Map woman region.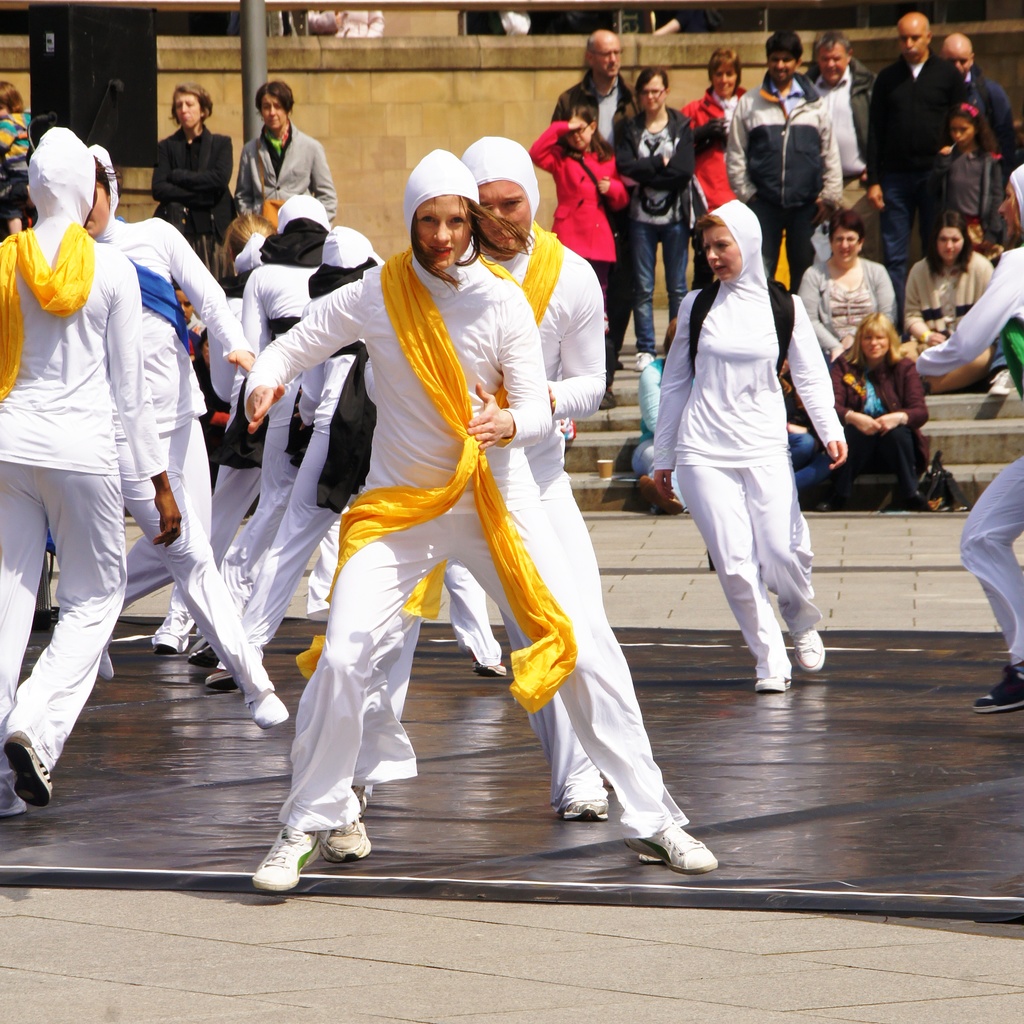
Mapped to x1=822 y1=314 x2=941 y2=518.
